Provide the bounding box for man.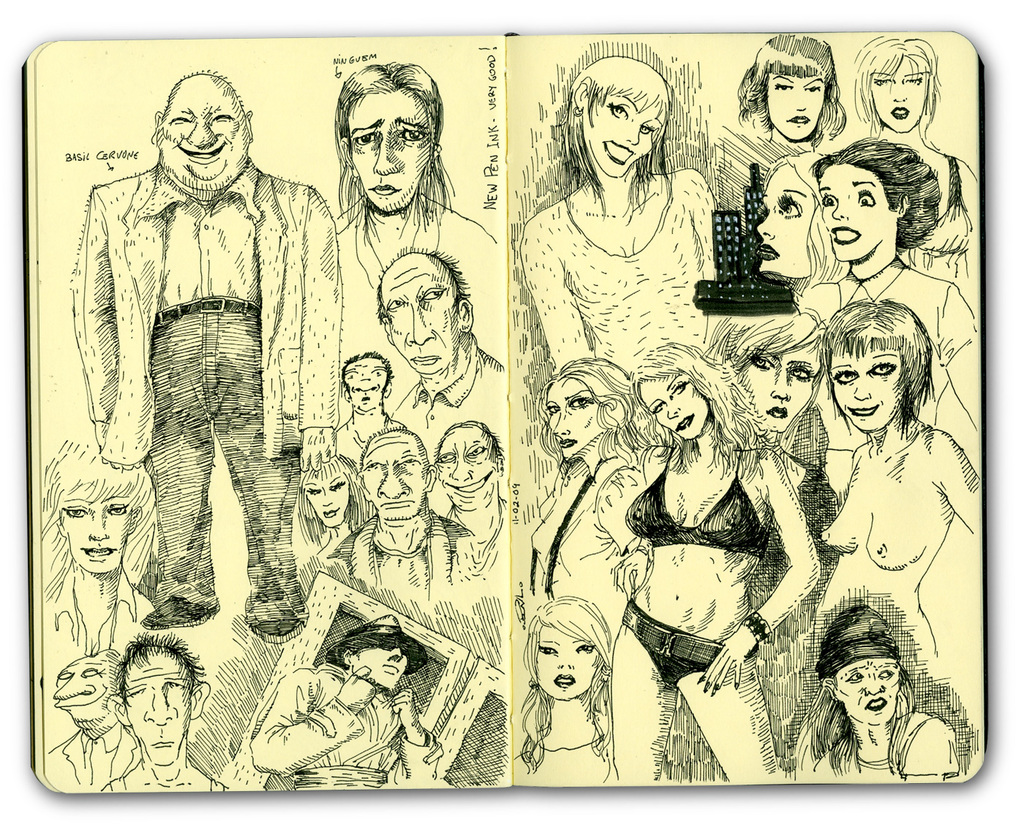
BBox(388, 243, 516, 452).
